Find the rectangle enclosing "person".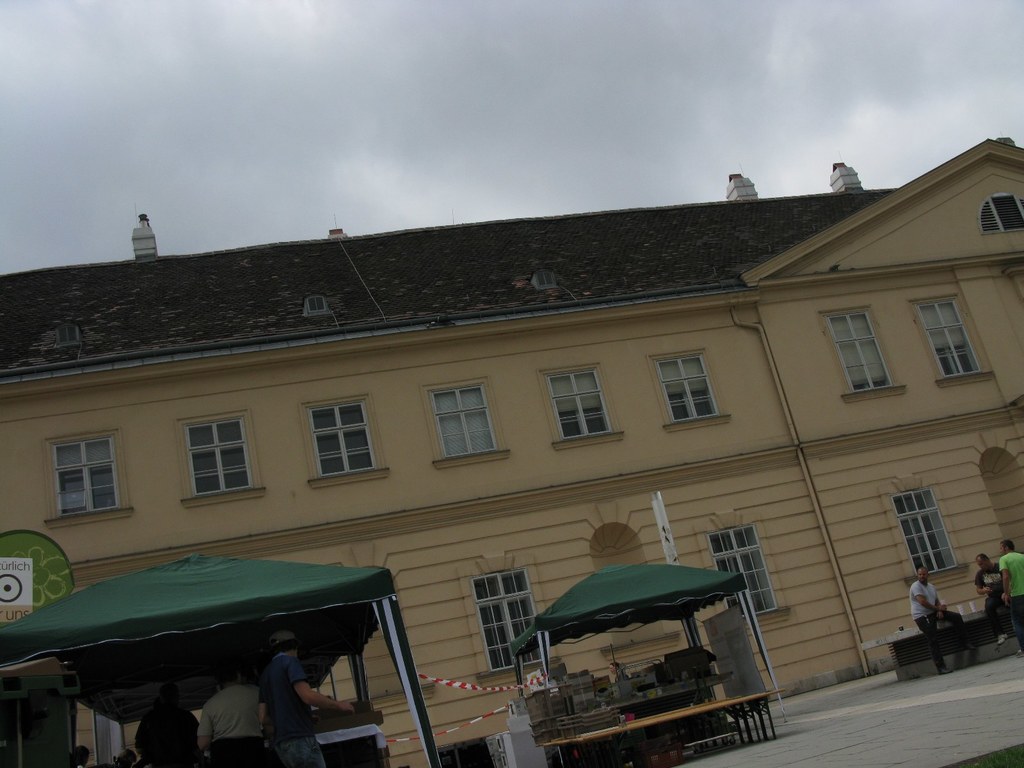
box(197, 664, 266, 767).
